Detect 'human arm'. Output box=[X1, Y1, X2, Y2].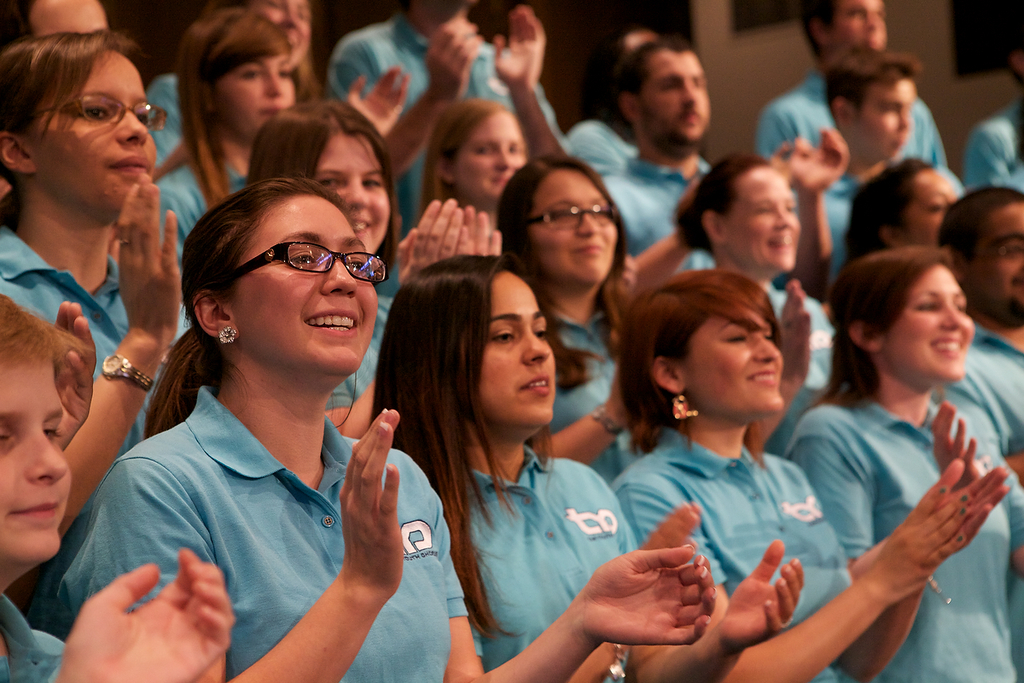
box=[719, 484, 980, 682].
